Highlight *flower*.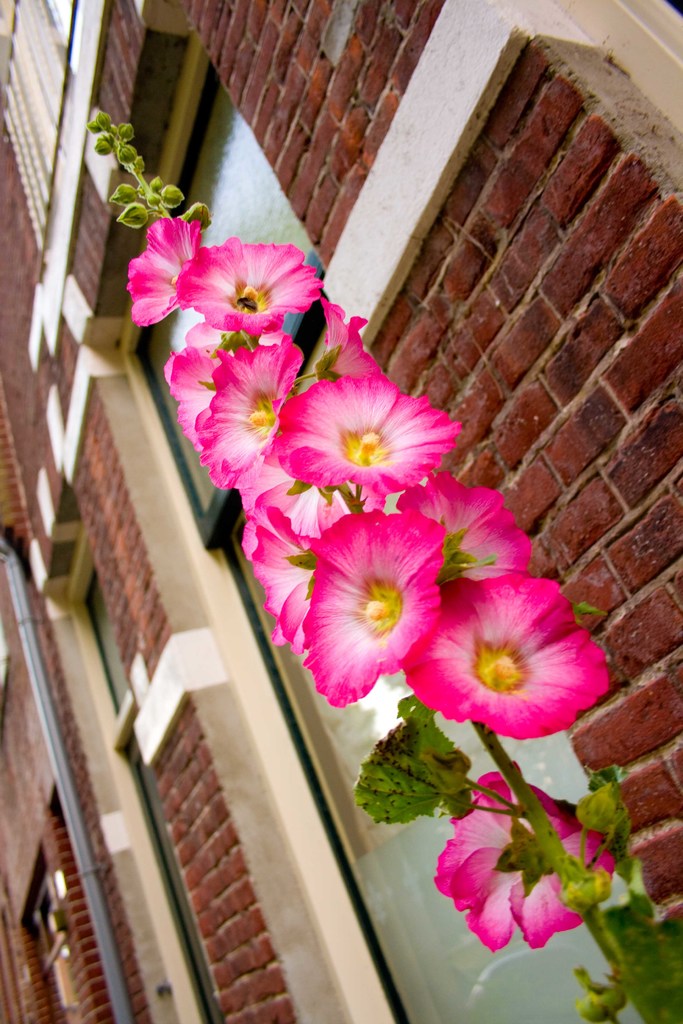
Highlighted region: rect(167, 230, 330, 332).
